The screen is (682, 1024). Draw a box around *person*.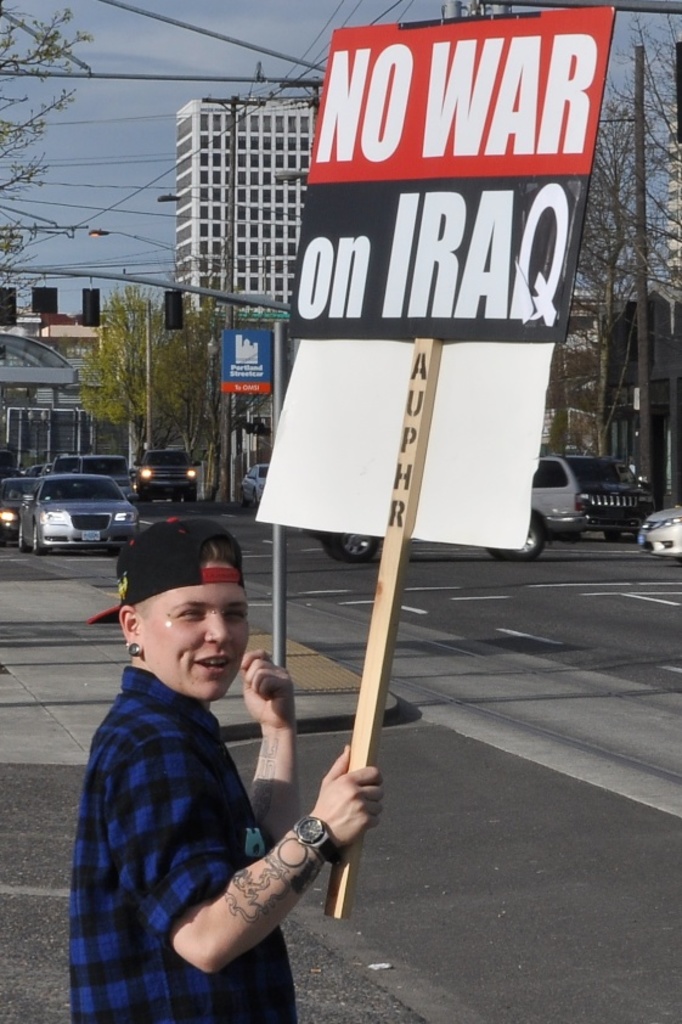
(63, 511, 326, 1023).
